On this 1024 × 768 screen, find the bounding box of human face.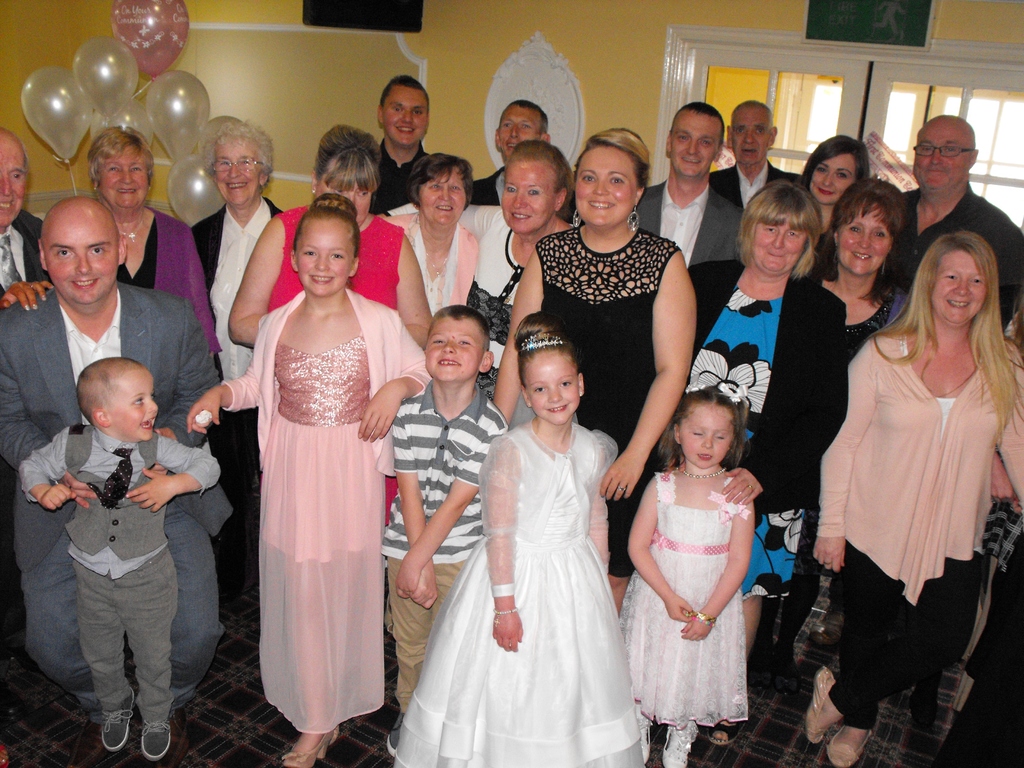
Bounding box: [x1=497, y1=106, x2=544, y2=162].
